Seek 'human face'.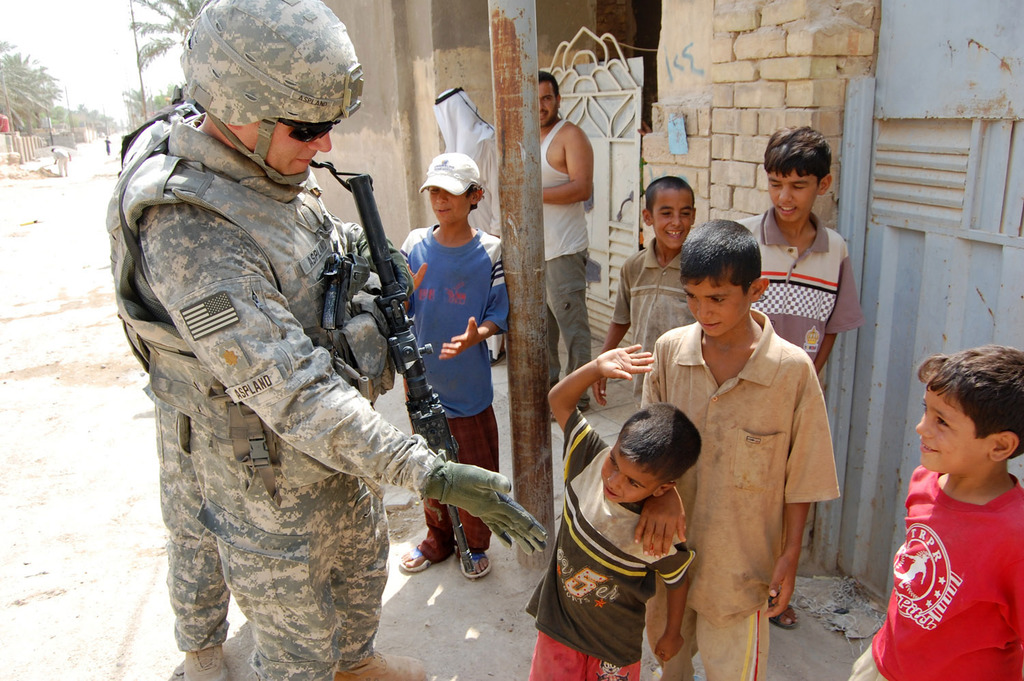
l=427, t=188, r=462, b=229.
